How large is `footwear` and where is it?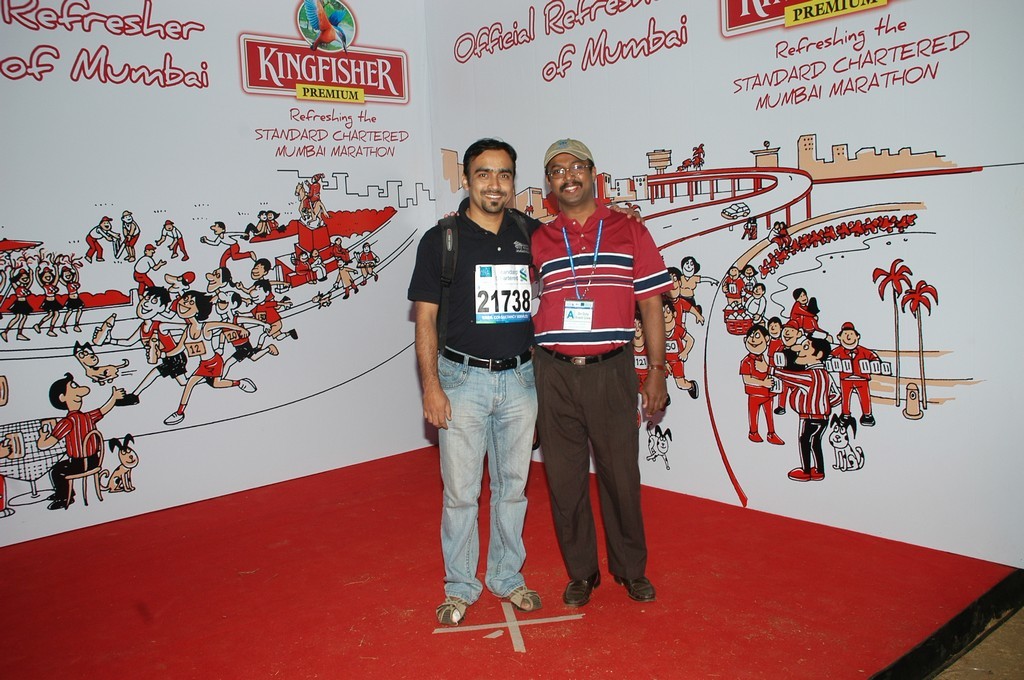
Bounding box: (262,340,278,357).
